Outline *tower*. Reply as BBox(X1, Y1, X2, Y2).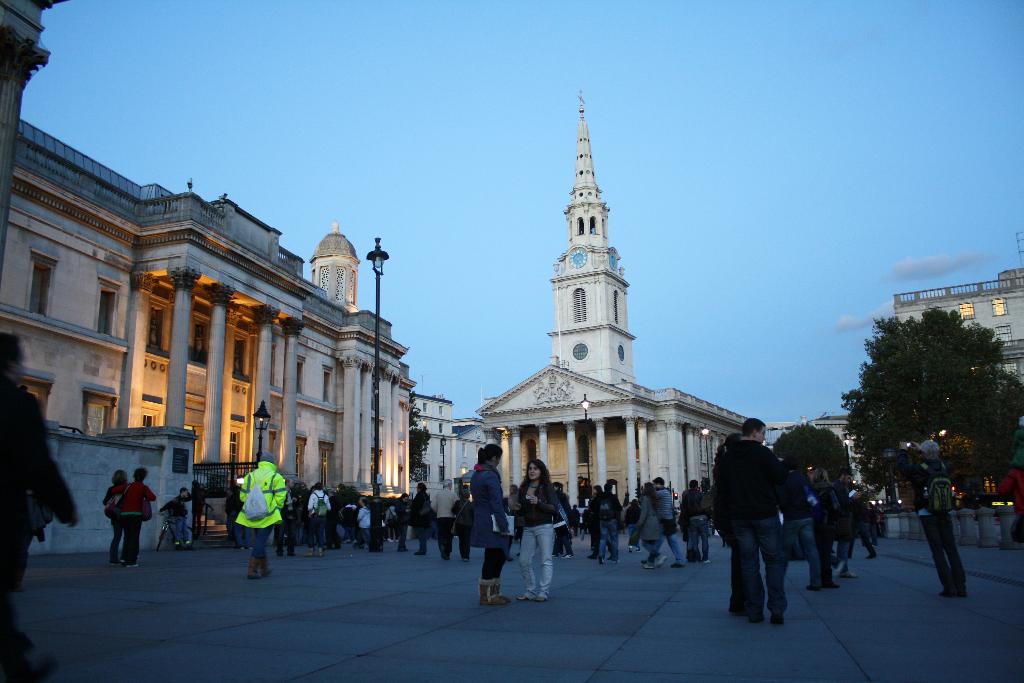
BBox(305, 219, 362, 314).
